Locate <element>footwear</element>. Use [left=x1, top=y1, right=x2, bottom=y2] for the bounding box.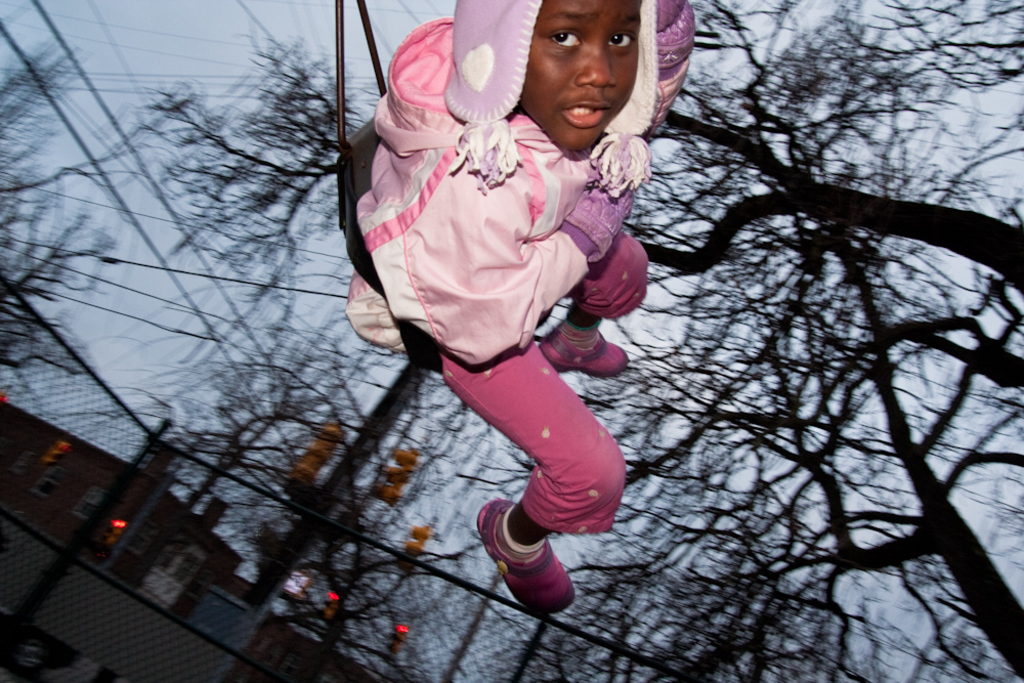
[left=542, top=321, right=629, bottom=380].
